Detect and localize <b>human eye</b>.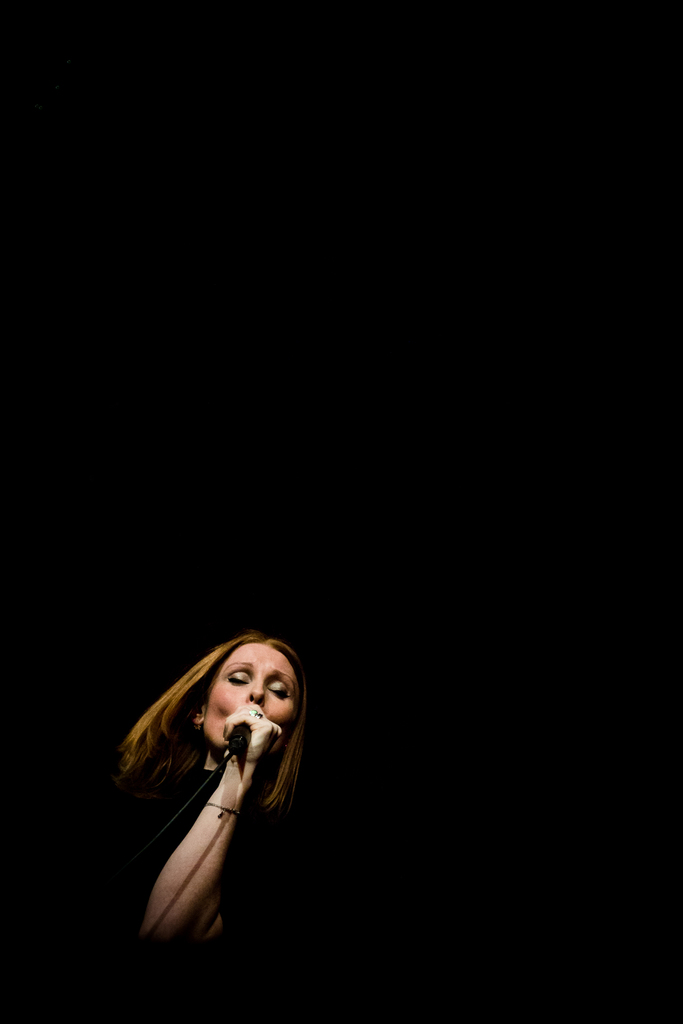
Localized at detection(226, 673, 251, 691).
